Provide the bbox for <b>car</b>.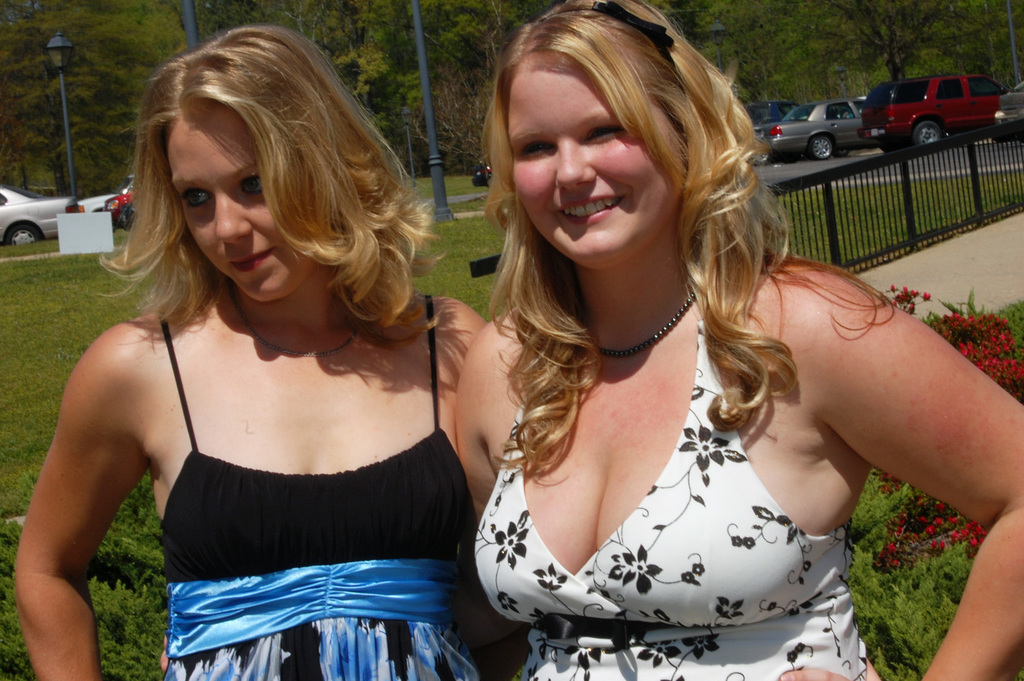
left=995, top=77, right=1023, bottom=135.
